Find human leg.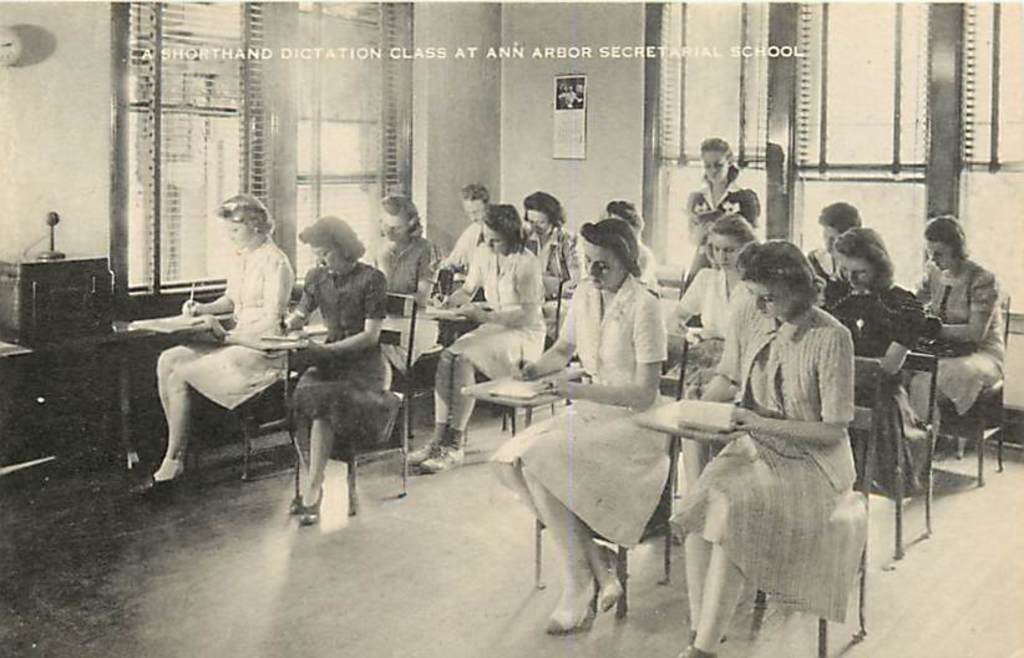
locate(684, 512, 719, 633).
